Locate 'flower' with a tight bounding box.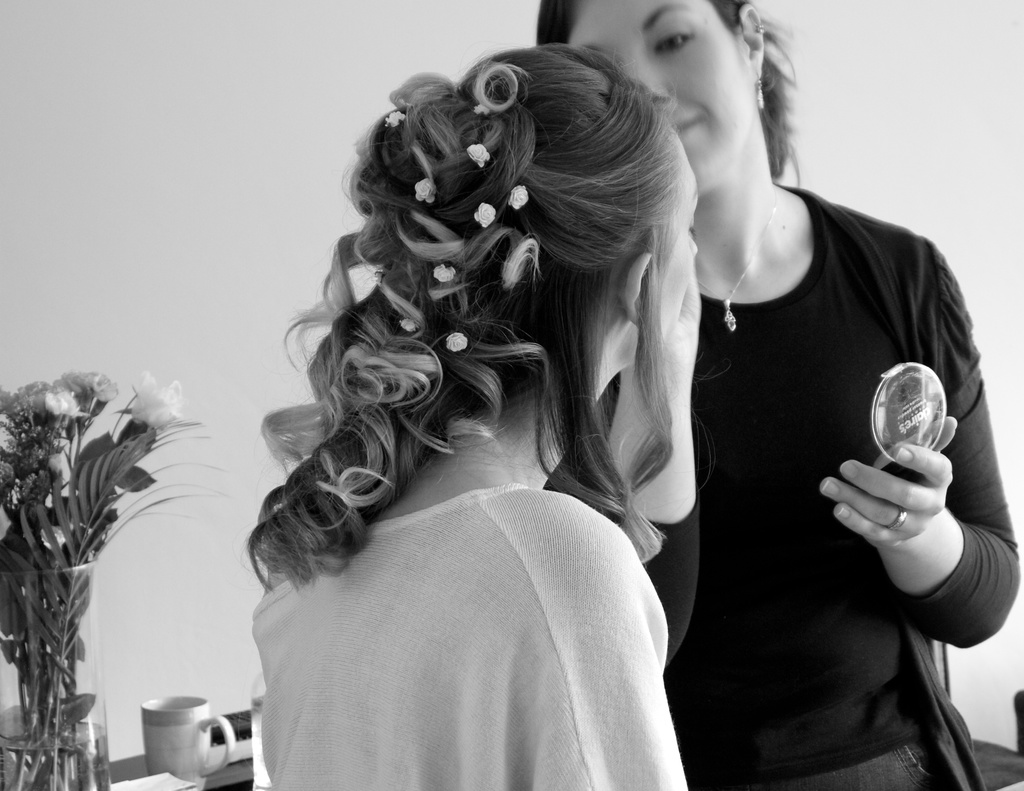
left=133, top=373, right=182, bottom=426.
